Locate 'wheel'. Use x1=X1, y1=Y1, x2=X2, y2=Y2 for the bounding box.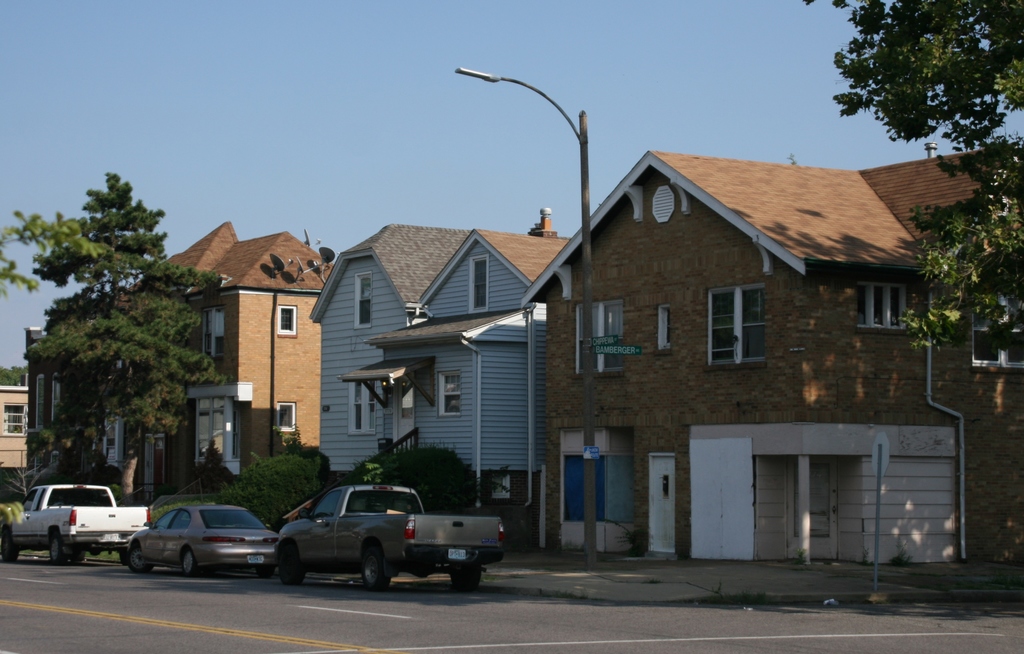
x1=182, y1=550, x2=198, y2=576.
